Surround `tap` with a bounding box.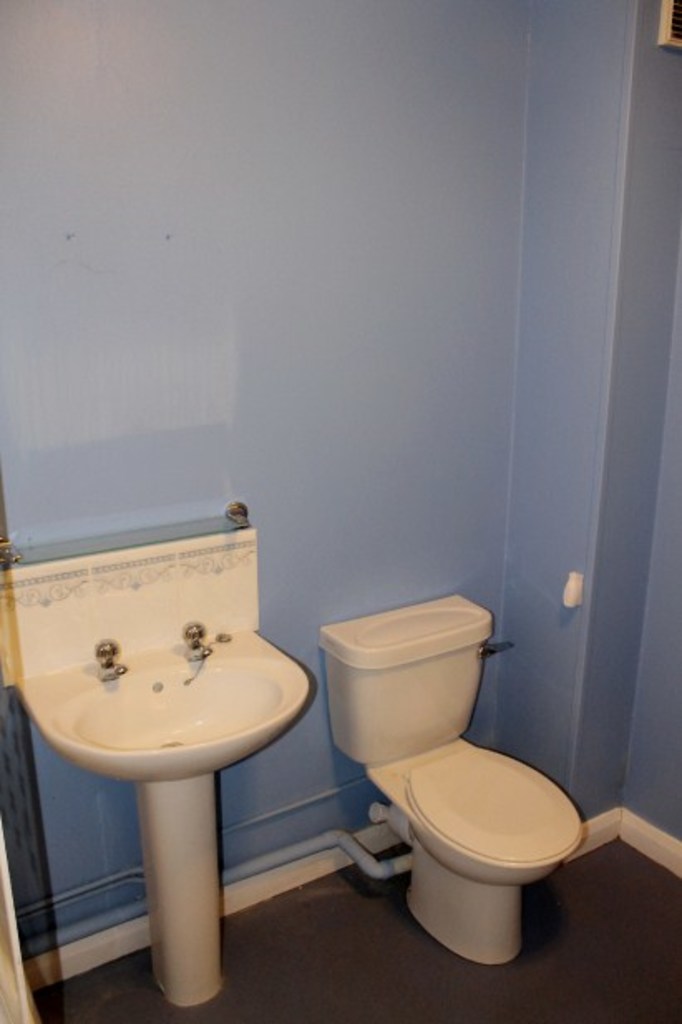
rect(183, 612, 216, 667).
